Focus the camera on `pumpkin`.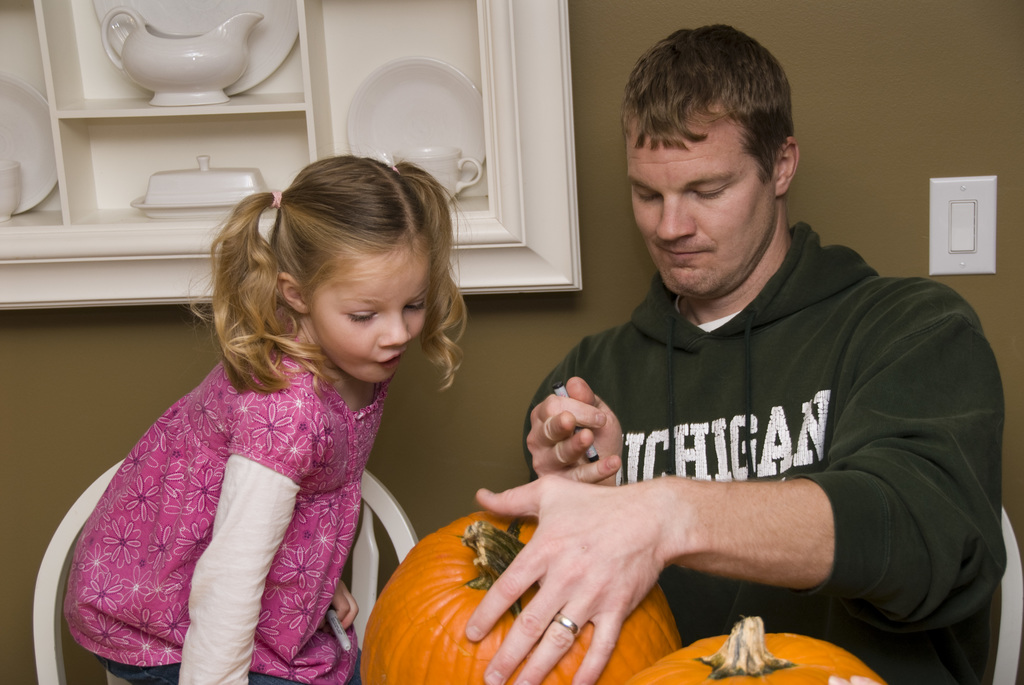
Focus region: (x1=357, y1=496, x2=679, y2=684).
